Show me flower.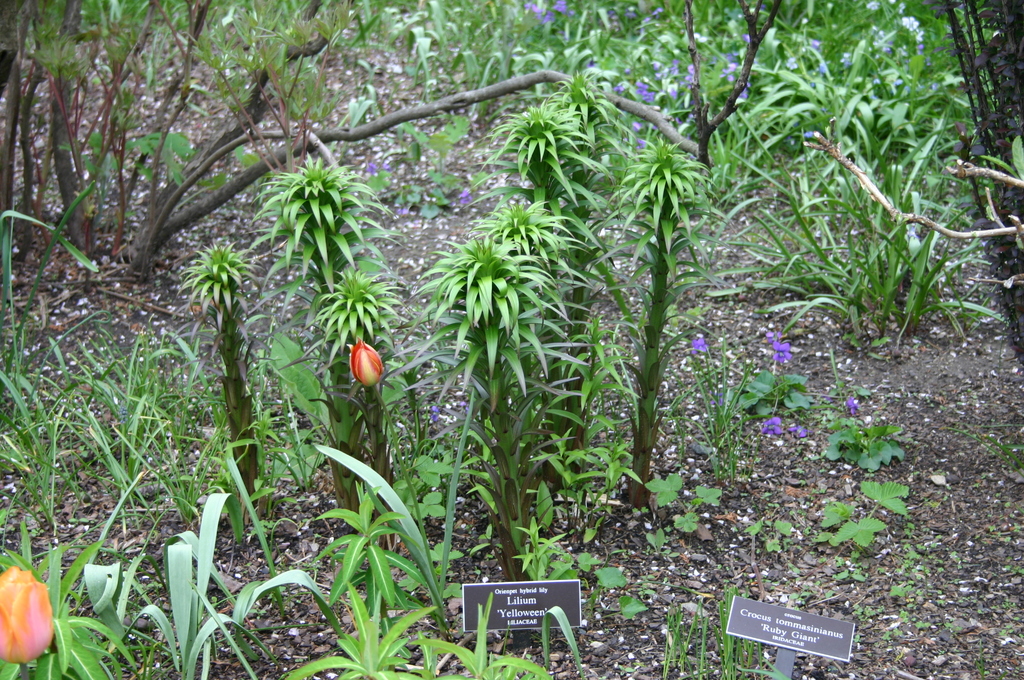
flower is here: Rect(346, 339, 385, 386).
